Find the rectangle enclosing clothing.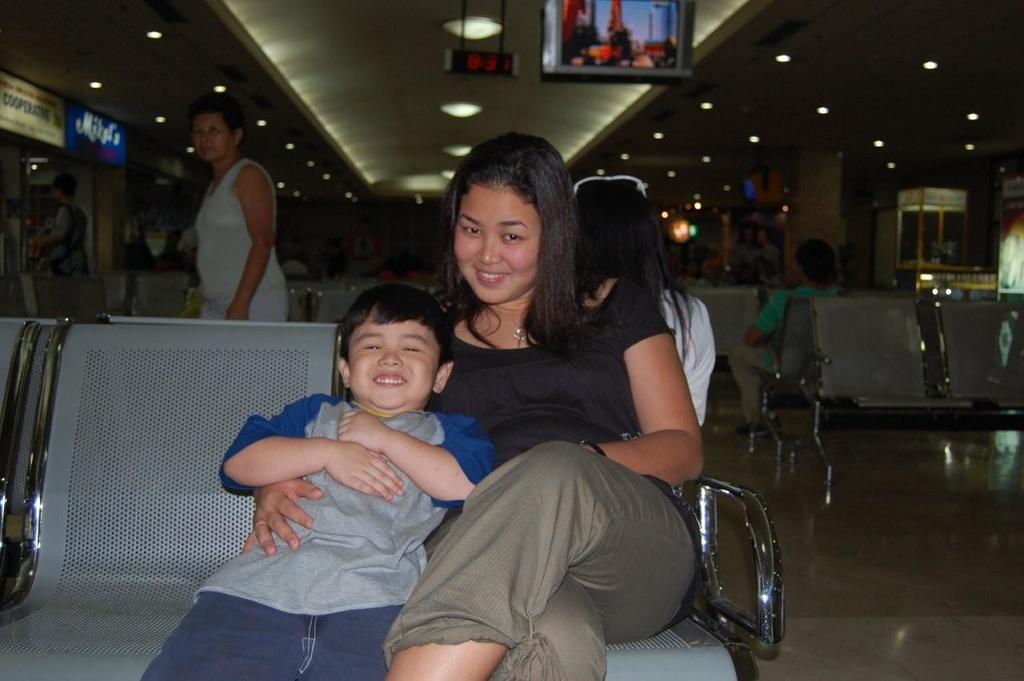
bbox=[184, 131, 284, 320].
